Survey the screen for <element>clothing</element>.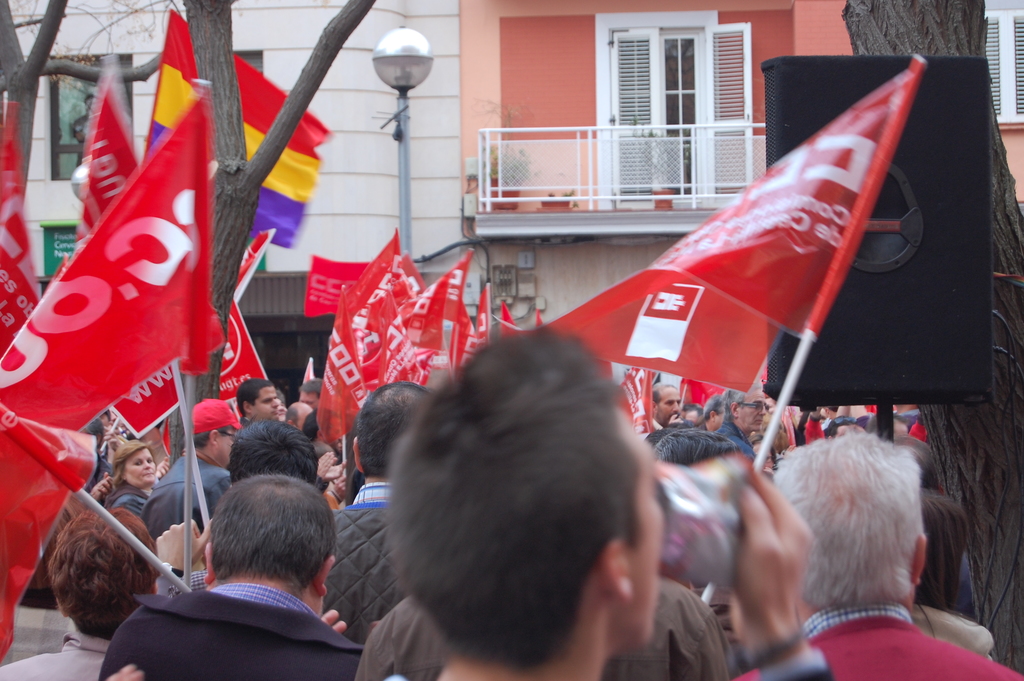
Survey found: bbox=(0, 632, 106, 680).
